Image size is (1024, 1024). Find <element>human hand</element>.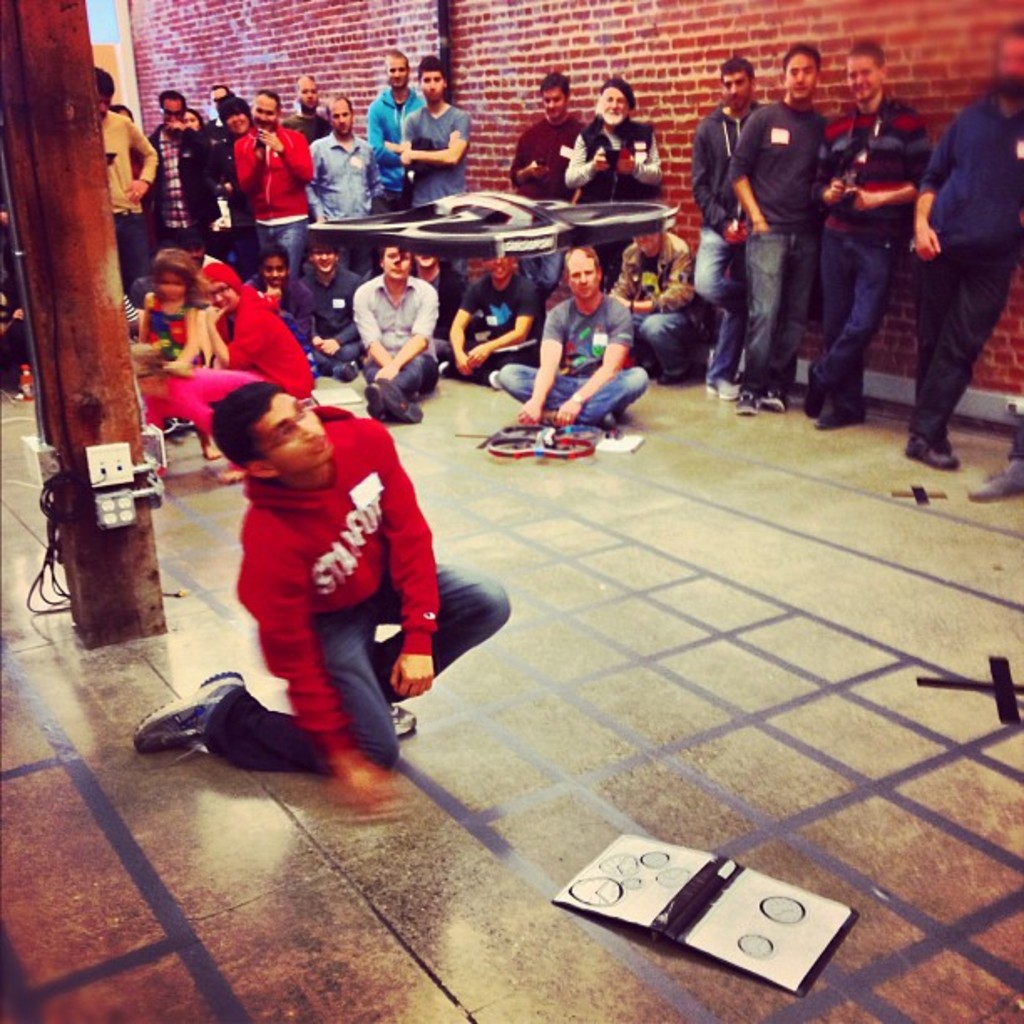
616 151 634 176.
